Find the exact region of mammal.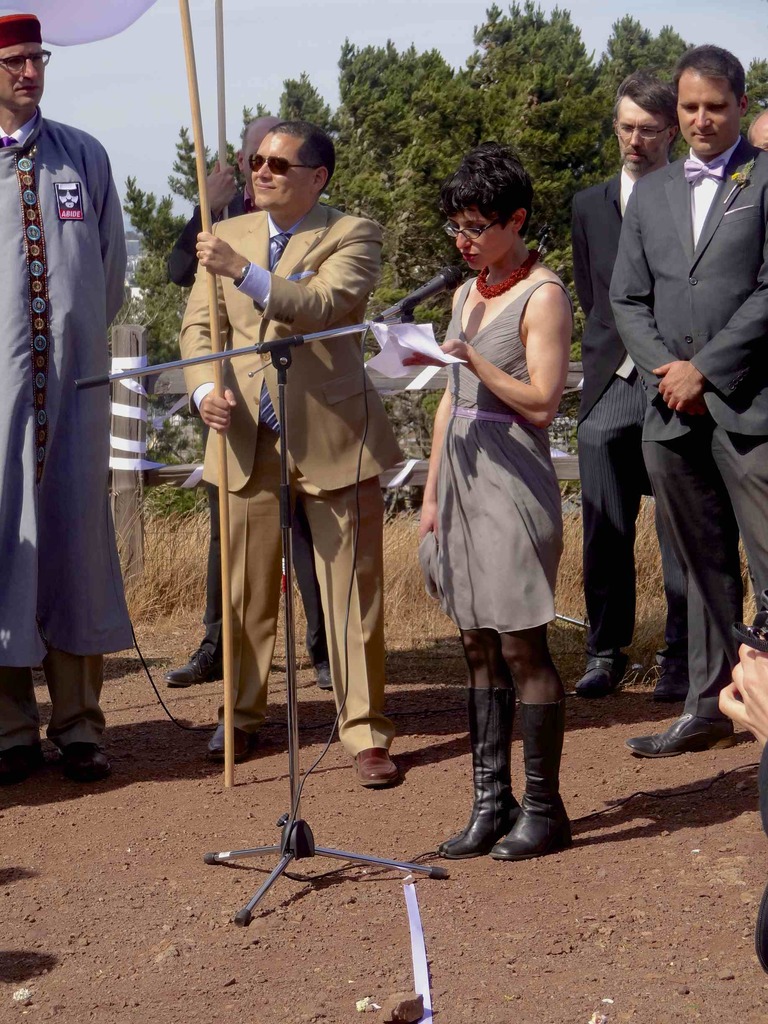
Exact region: [left=573, top=72, right=691, bottom=702].
